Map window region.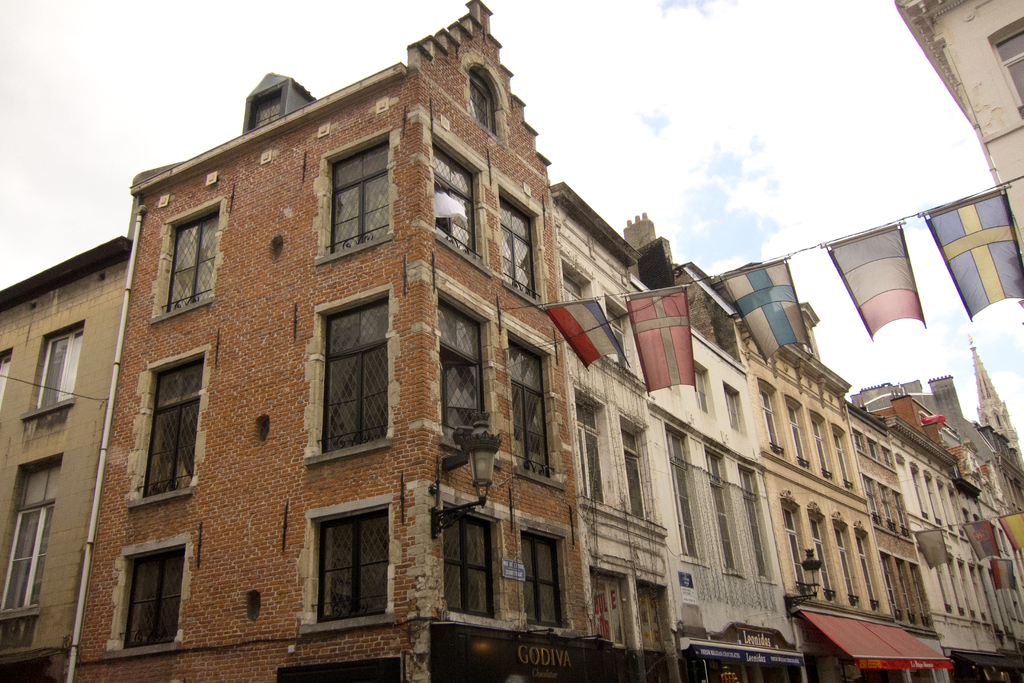
Mapped to {"left": 115, "top": 548, "right": 182, "bottom": 650}.
